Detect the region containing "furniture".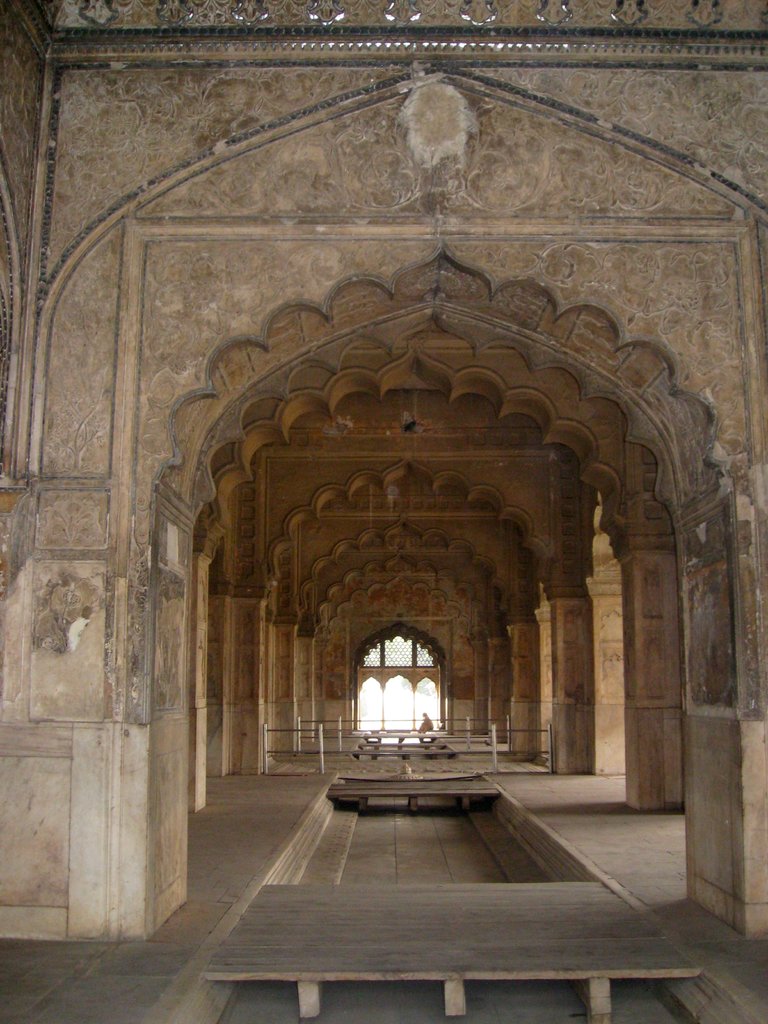
[left=350, top=751, right=453, bottom=764].
